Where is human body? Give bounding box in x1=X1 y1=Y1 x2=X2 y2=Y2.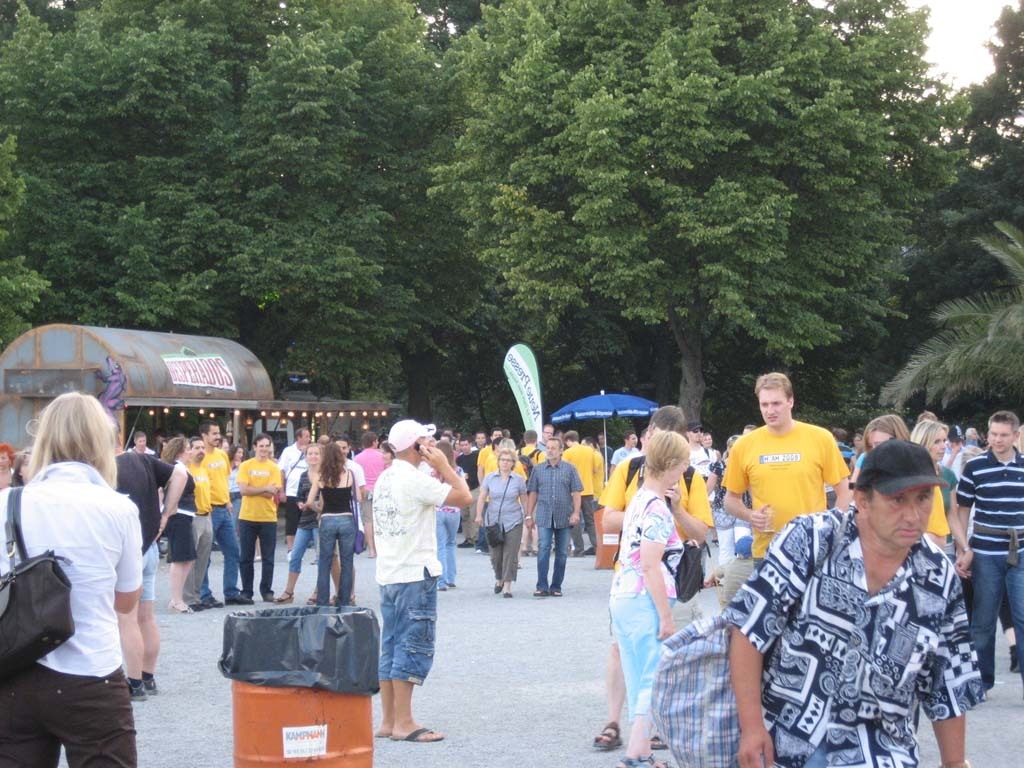
x1=115 y1=425 x2=189 y2=704.
